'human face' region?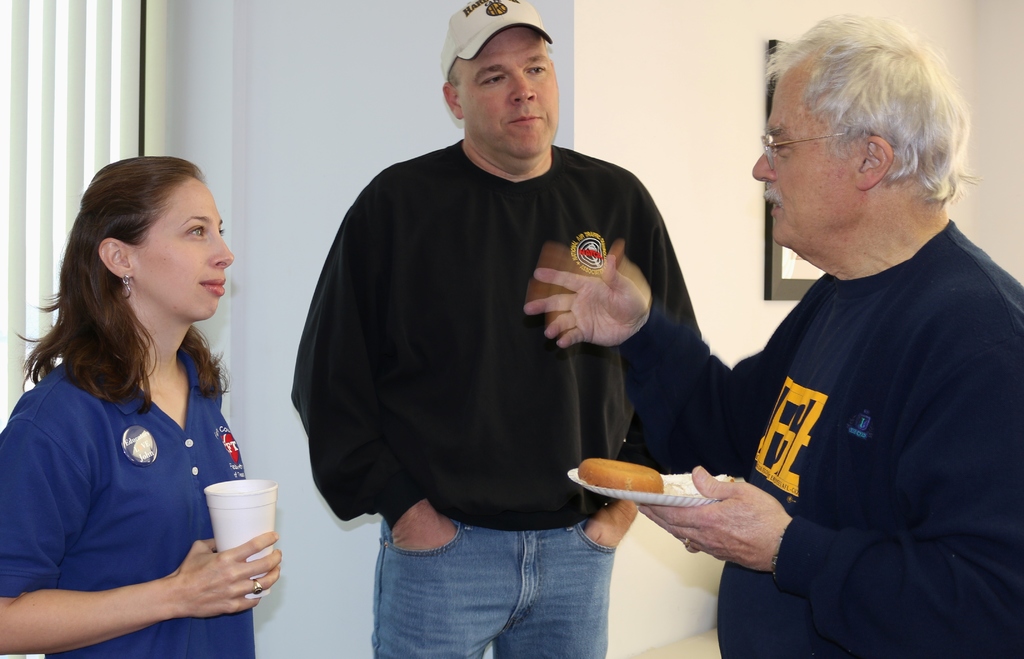
<bbox>750, 77, 850, 248</bbox>
